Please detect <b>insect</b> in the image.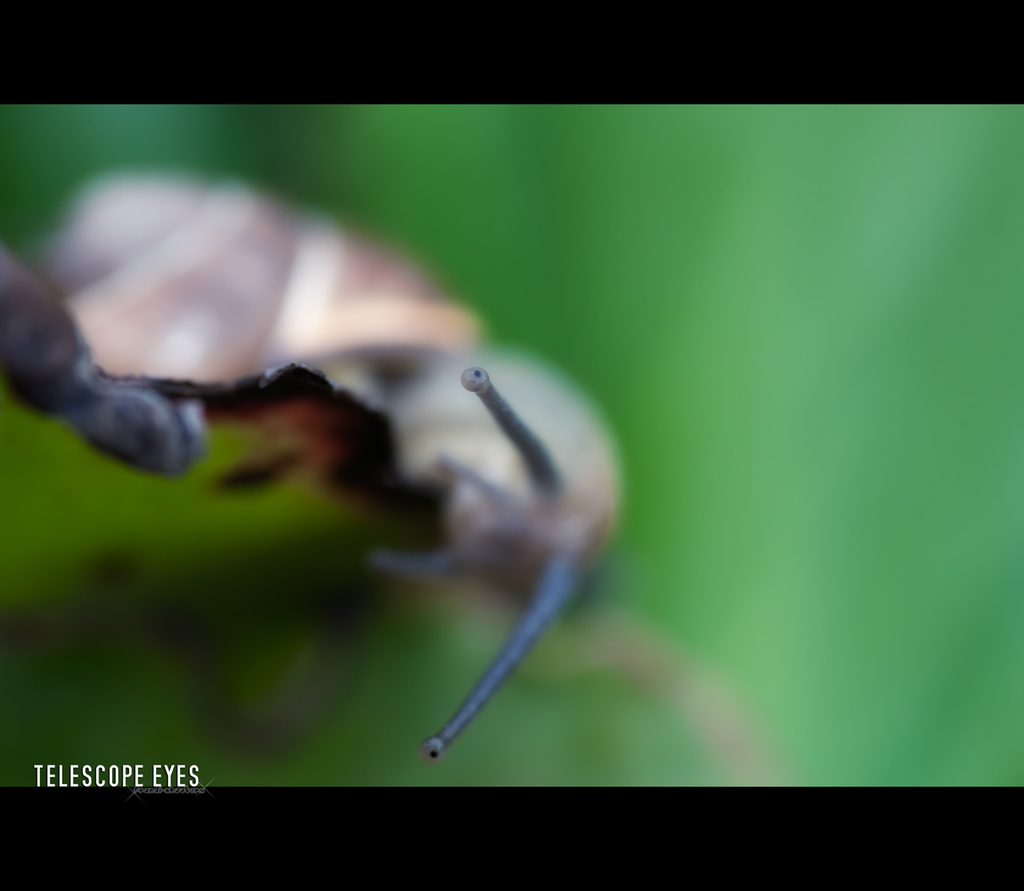
<bbox>0, 162, 631, 765</bbox>.
